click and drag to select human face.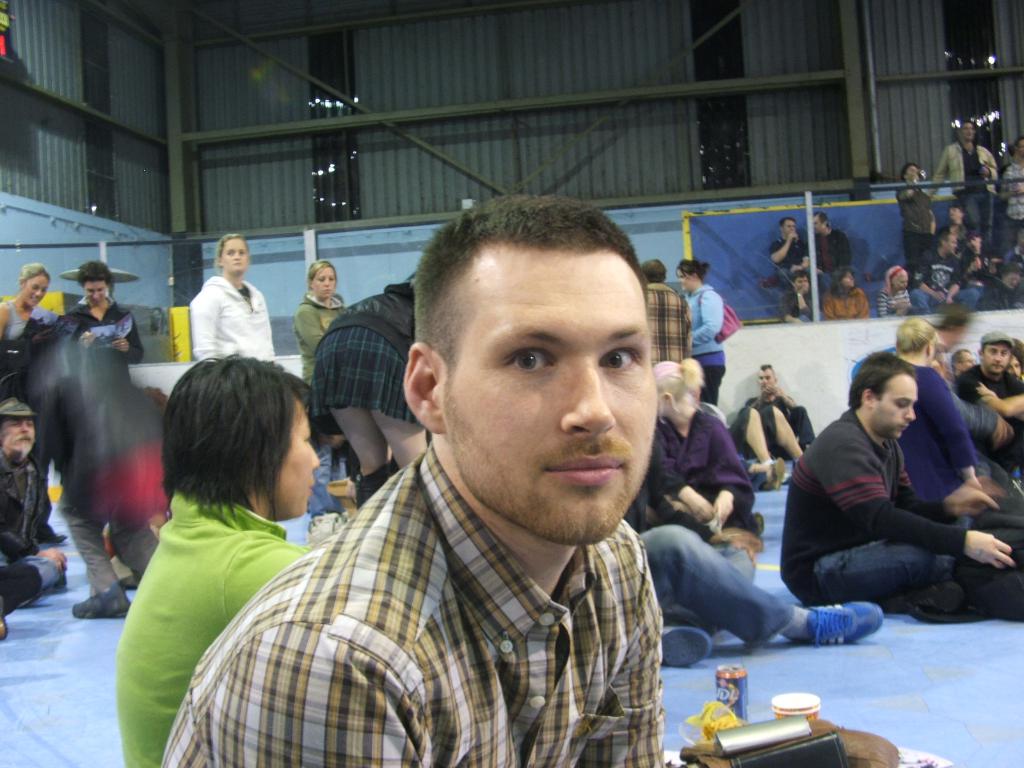
Selection: select_region(313, 268, 334, 300).
